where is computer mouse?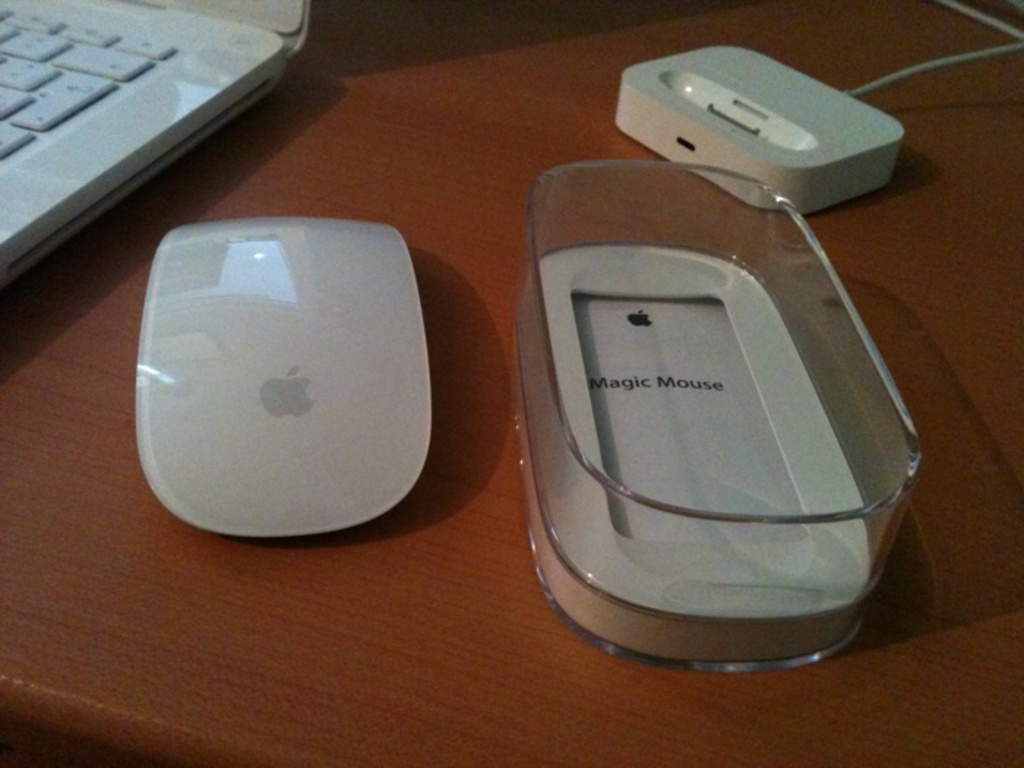
[x1=139, y1=215, x2=426, y2=534].
